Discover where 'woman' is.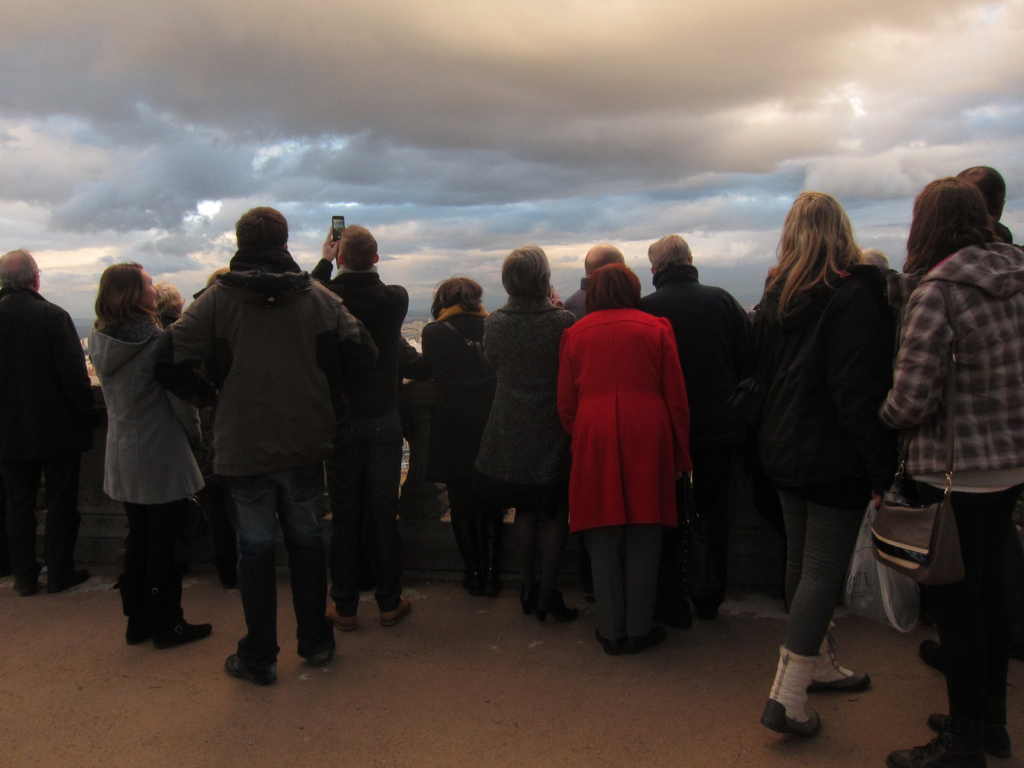
Discovered at crop(94, 260, 213, 653).
